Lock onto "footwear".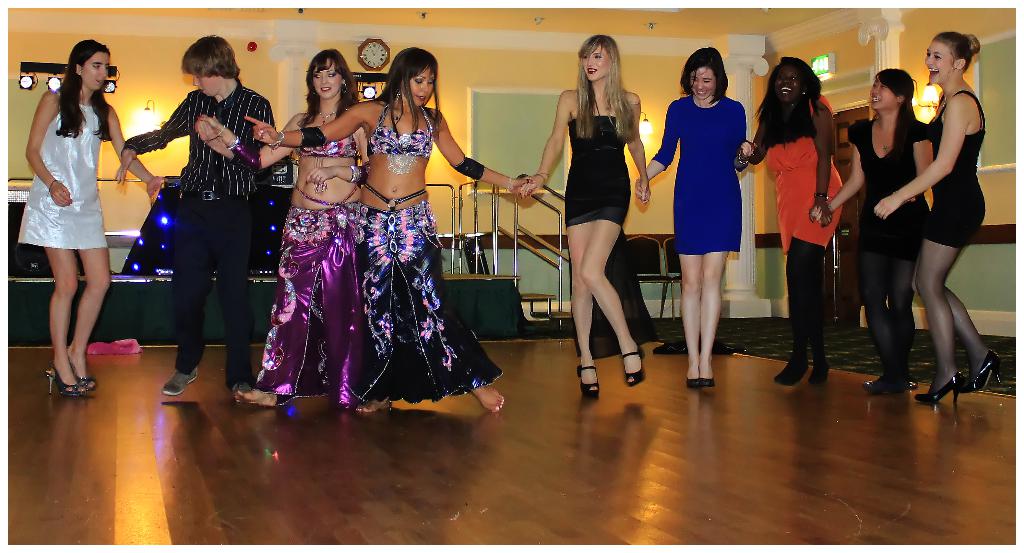
Locked: {"left": 618, "top": 341, "right": 644, "bottom": 384}.
